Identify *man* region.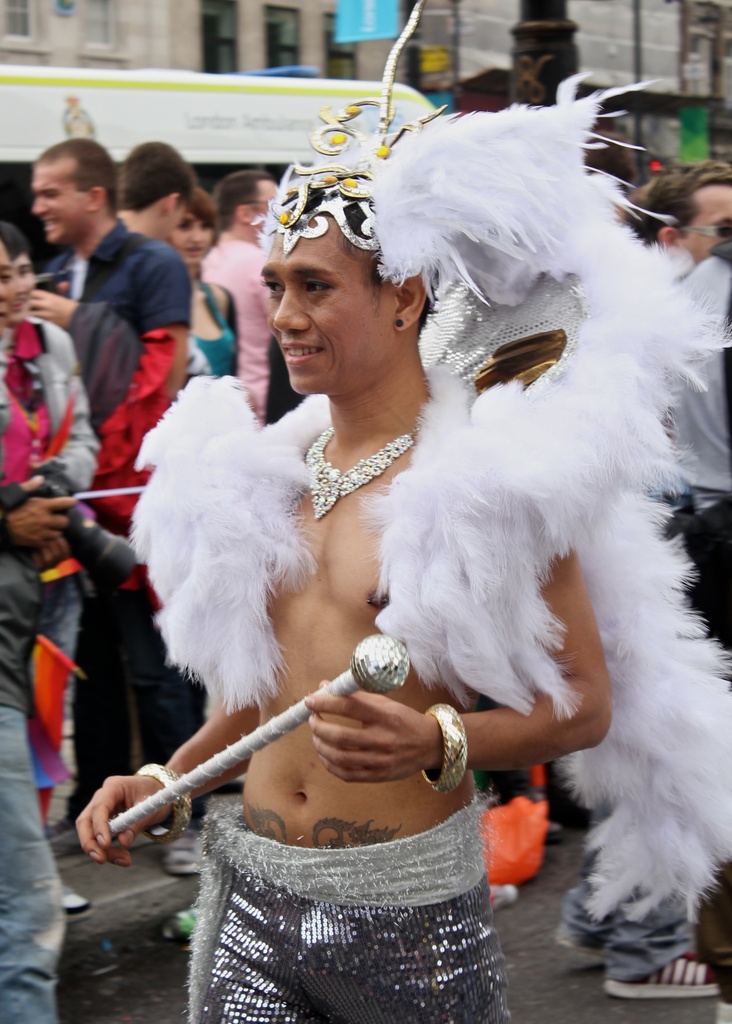
Region: pyautogui.locateOnScreen(118, 97, 642, 972).
